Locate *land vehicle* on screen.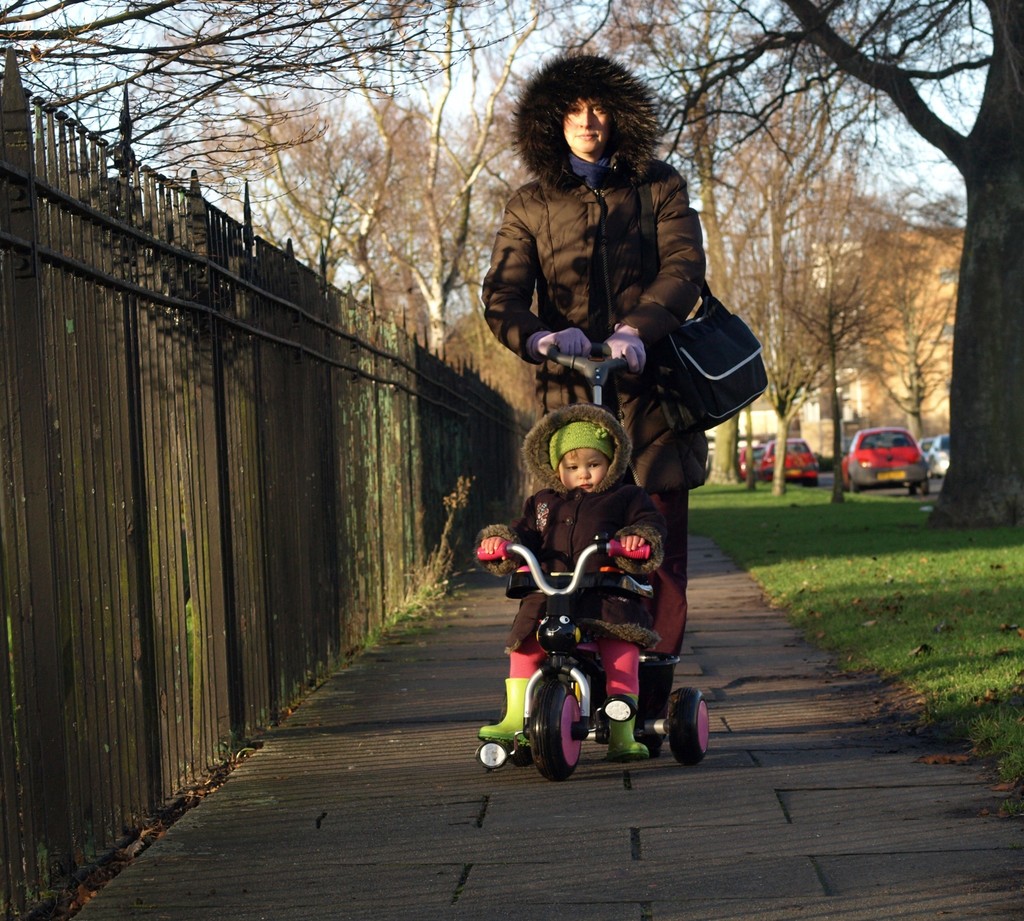
On screen at {"left": 470, "top": 507, "right": 705, "bottom": 780}.
